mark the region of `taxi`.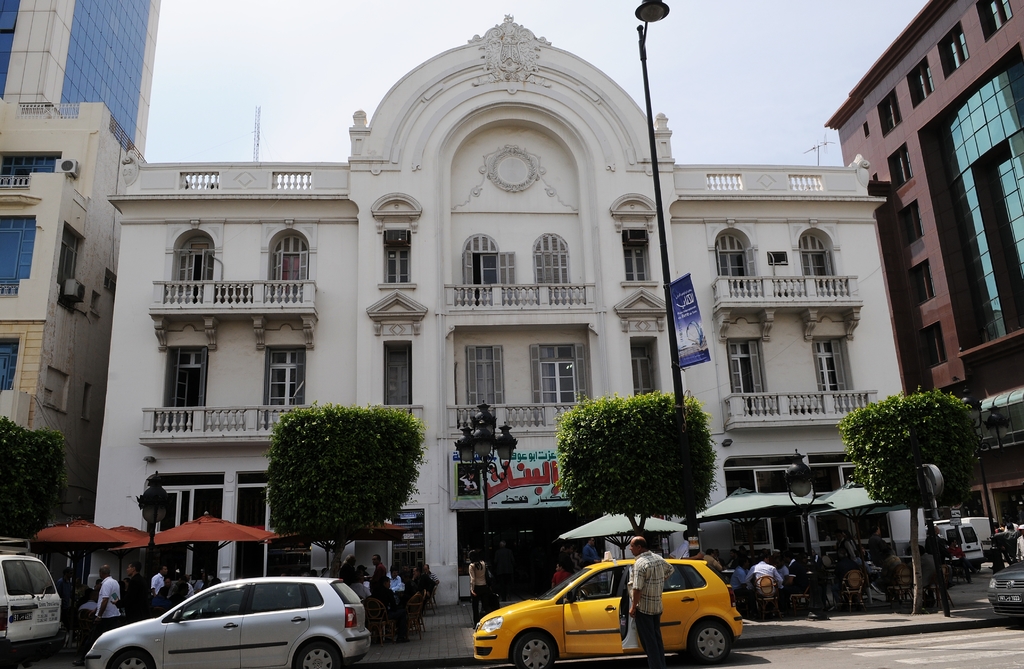
Region: 468, 554, 764, 668.
